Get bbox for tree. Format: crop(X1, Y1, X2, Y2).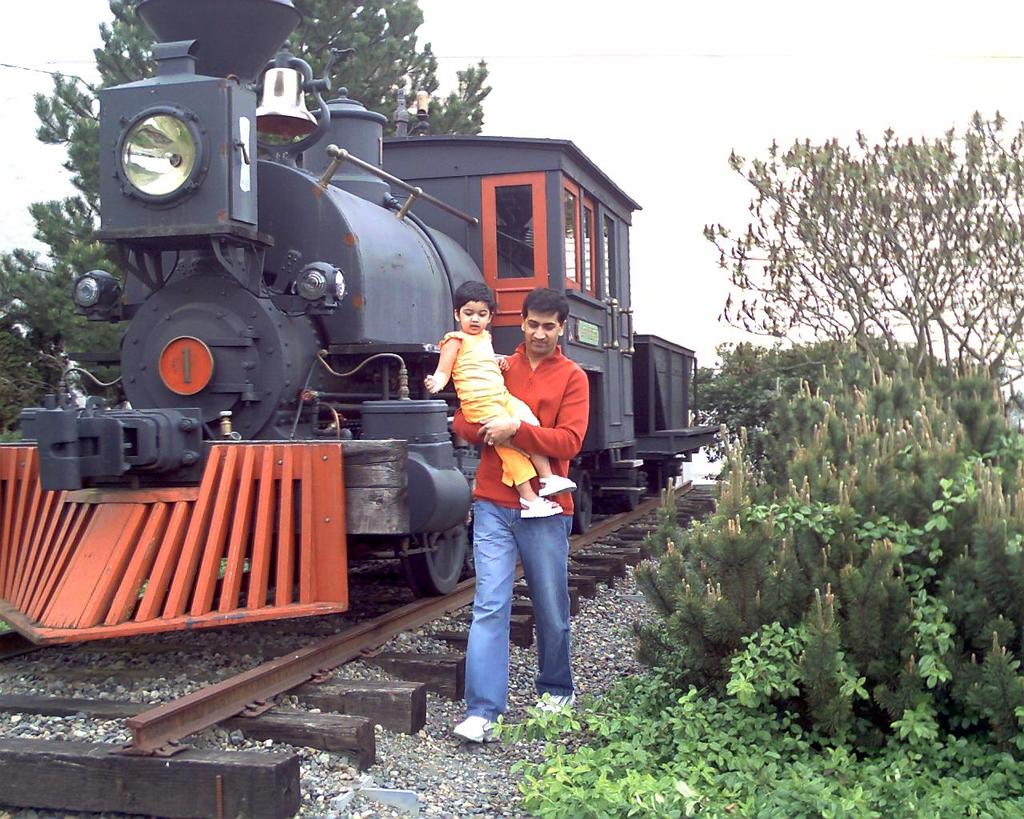
crop(707, 113, 1021, 360).
